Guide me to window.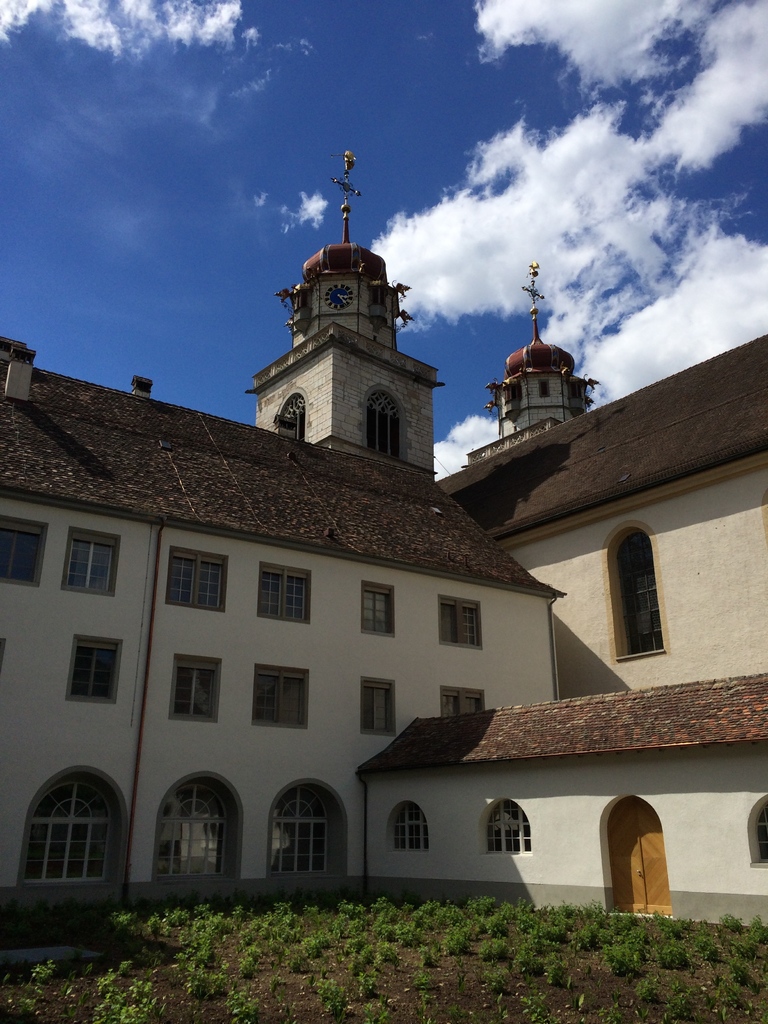
Guidance: rect(601, 521, 673, 666).
